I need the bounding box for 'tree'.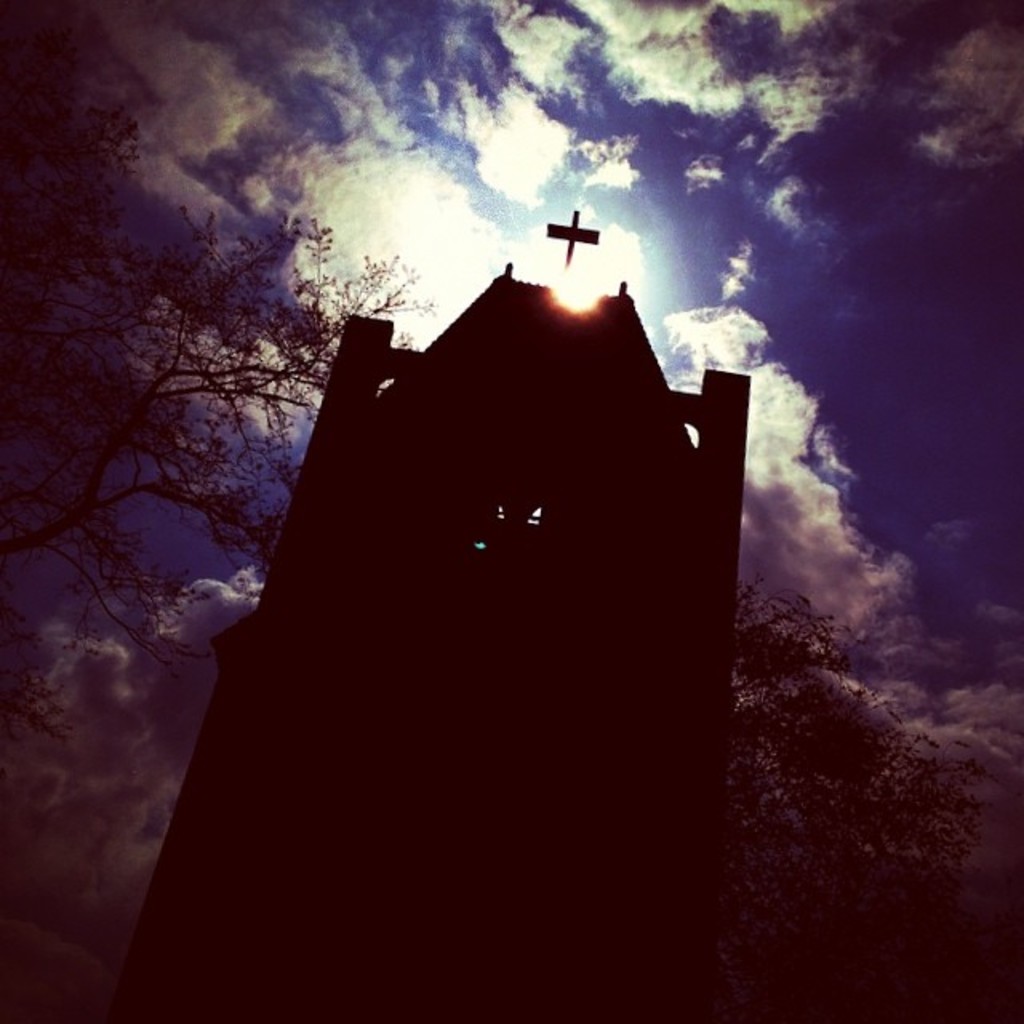
Here it is: rect(43, 126, 301, 746).
